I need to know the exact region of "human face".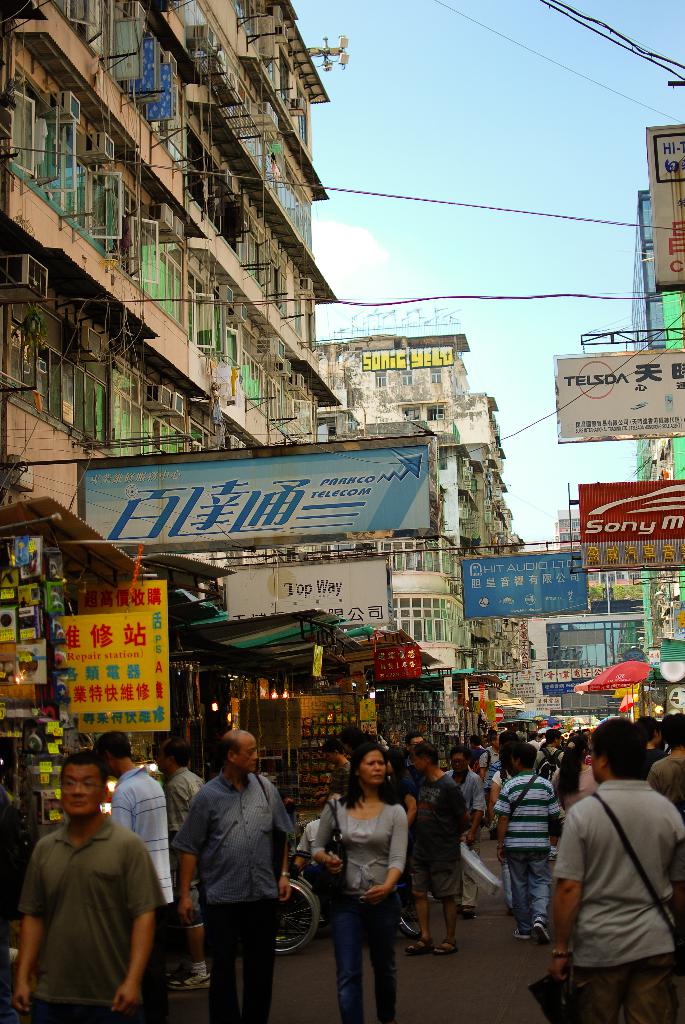
Region: l=331, t=753, r=347, b=770.
